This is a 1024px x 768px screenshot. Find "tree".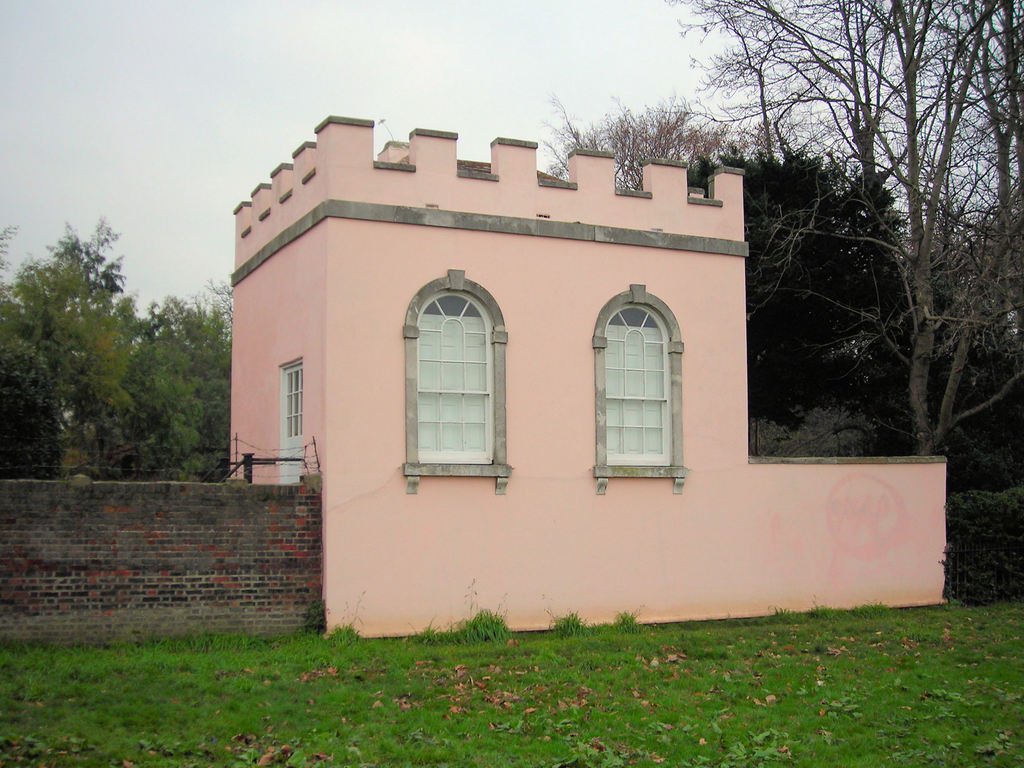
Bounding box: <box>672,0,1023,467</box>.
